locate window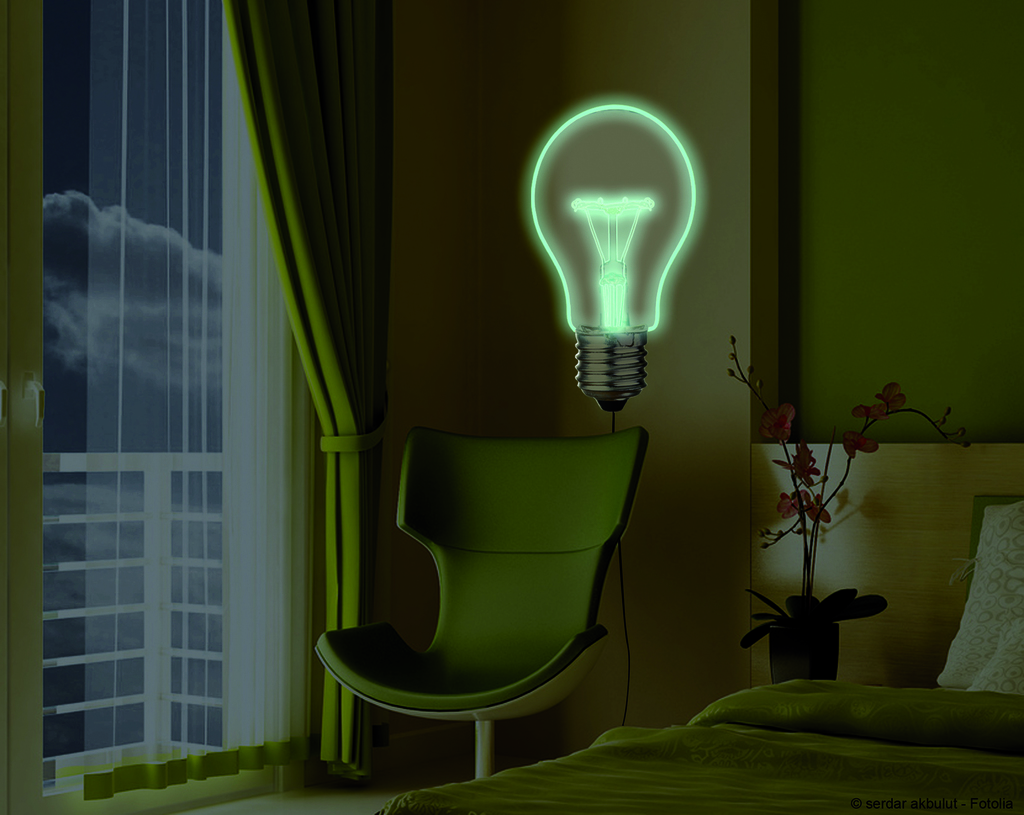
39, 474, 143, 516
